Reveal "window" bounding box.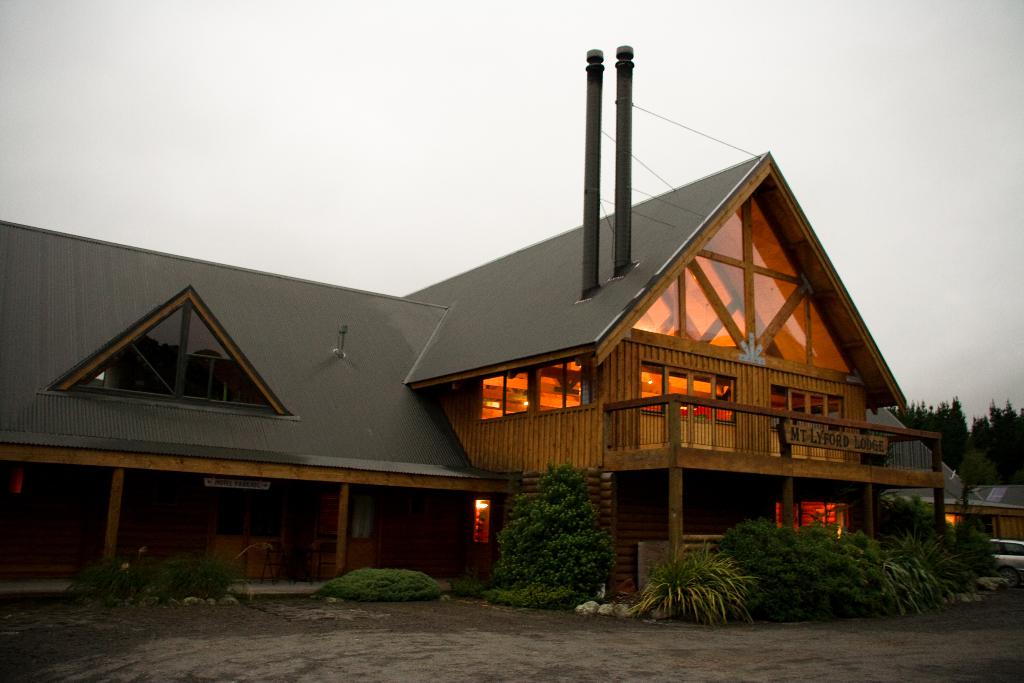
Revealed: <bbox>483, 358, 590, 418</bbox>.
